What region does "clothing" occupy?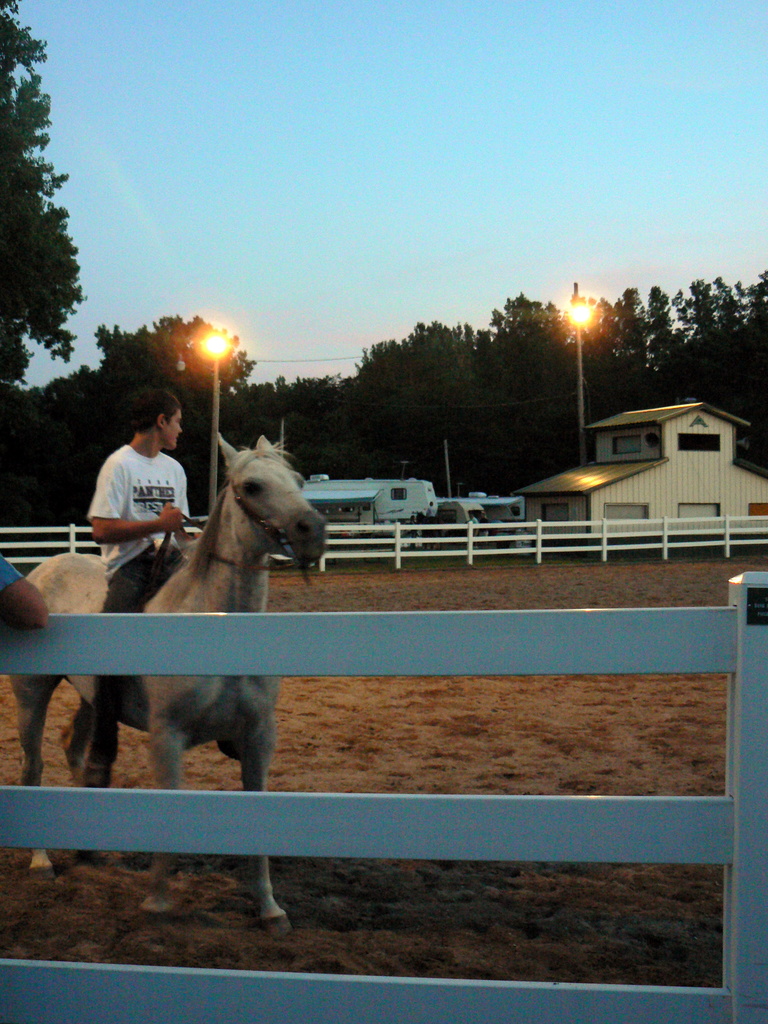
BBox(77, 404, 195, 579).
